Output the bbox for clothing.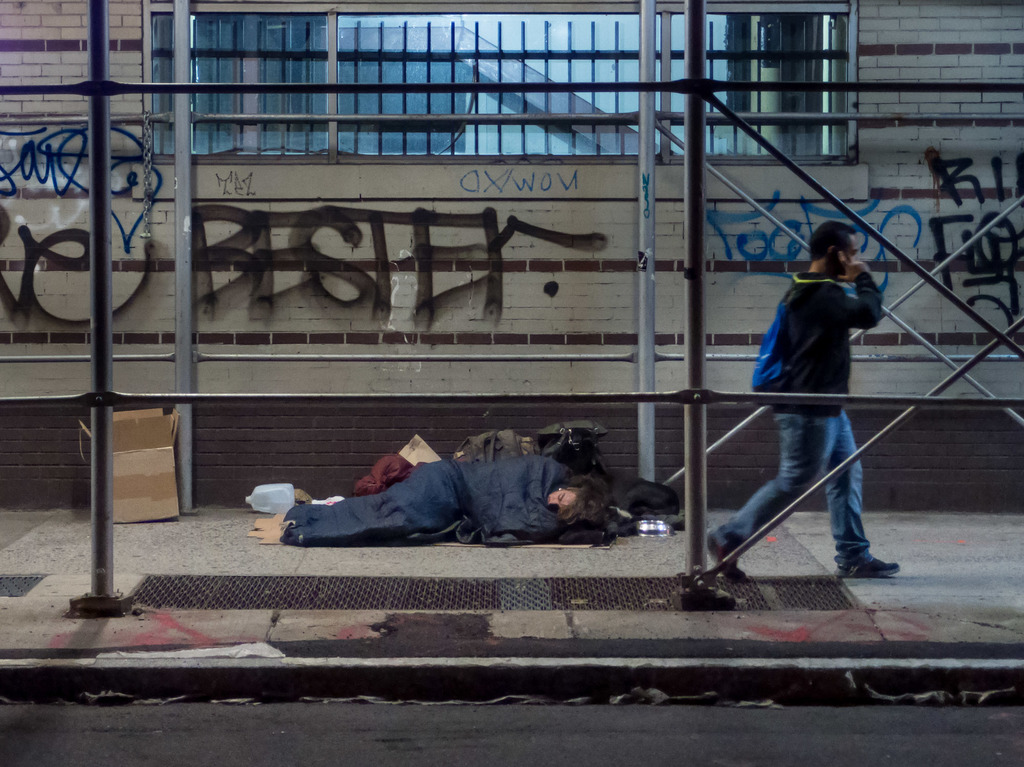
BBox(713, 264, 890, 567).
